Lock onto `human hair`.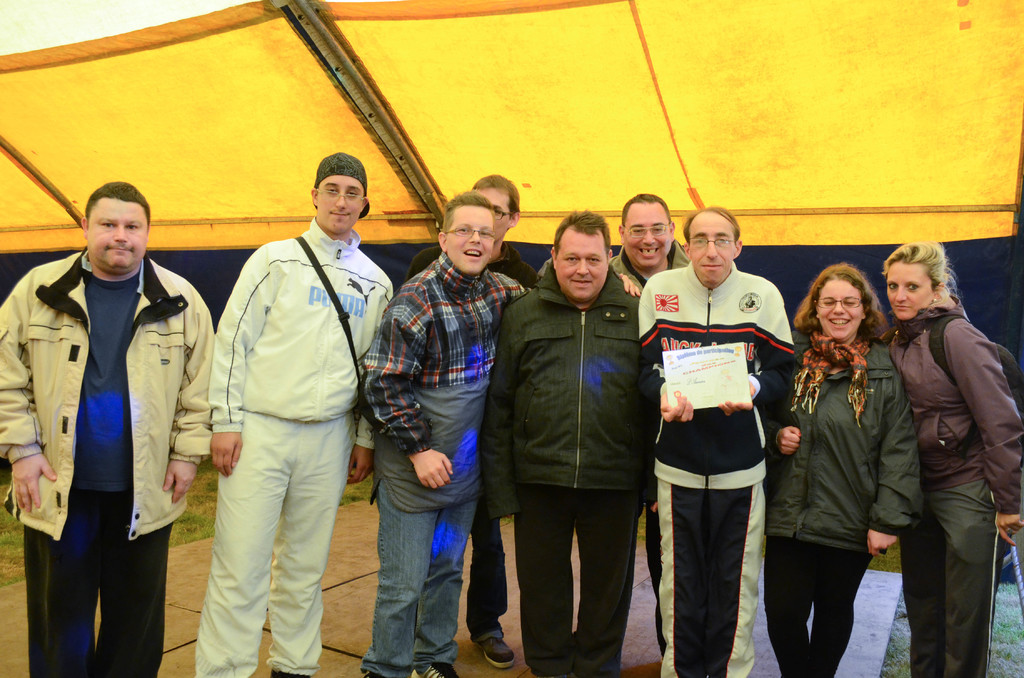
Locked: 682:206:740:248.
